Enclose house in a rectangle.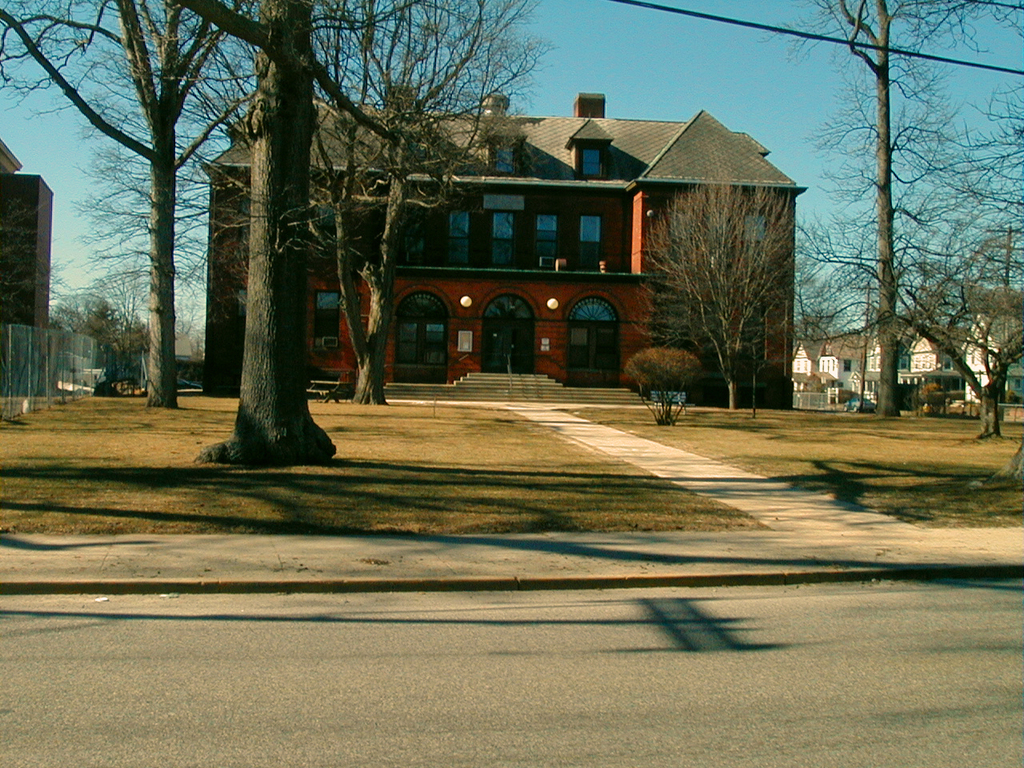
170 330 198 368.
